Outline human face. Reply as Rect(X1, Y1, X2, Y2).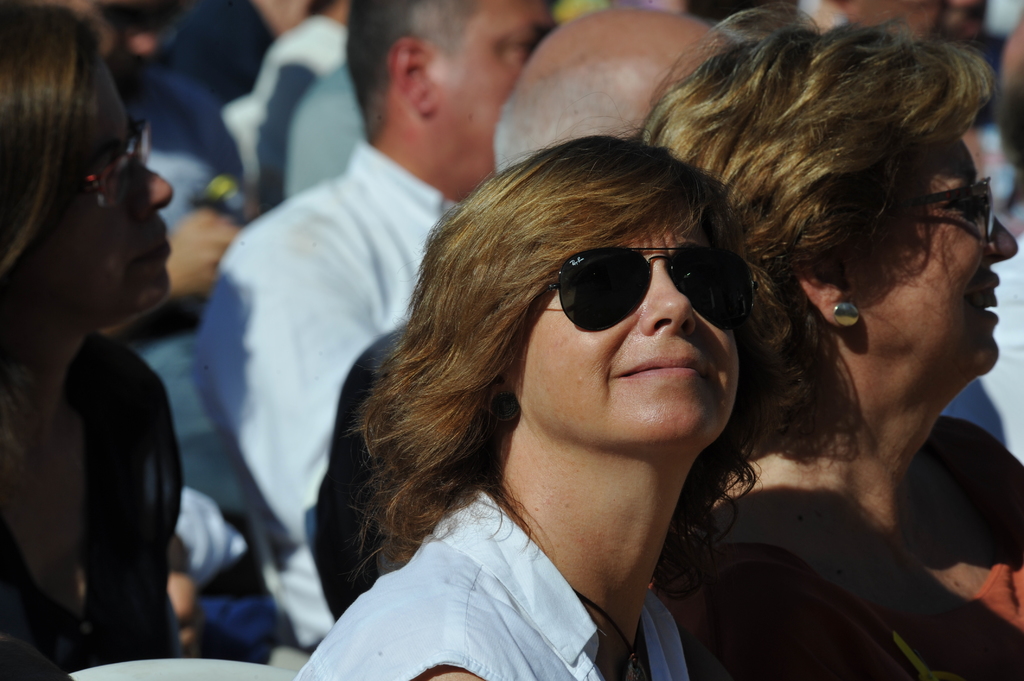
Rect(824, 120, 1021, 355).
